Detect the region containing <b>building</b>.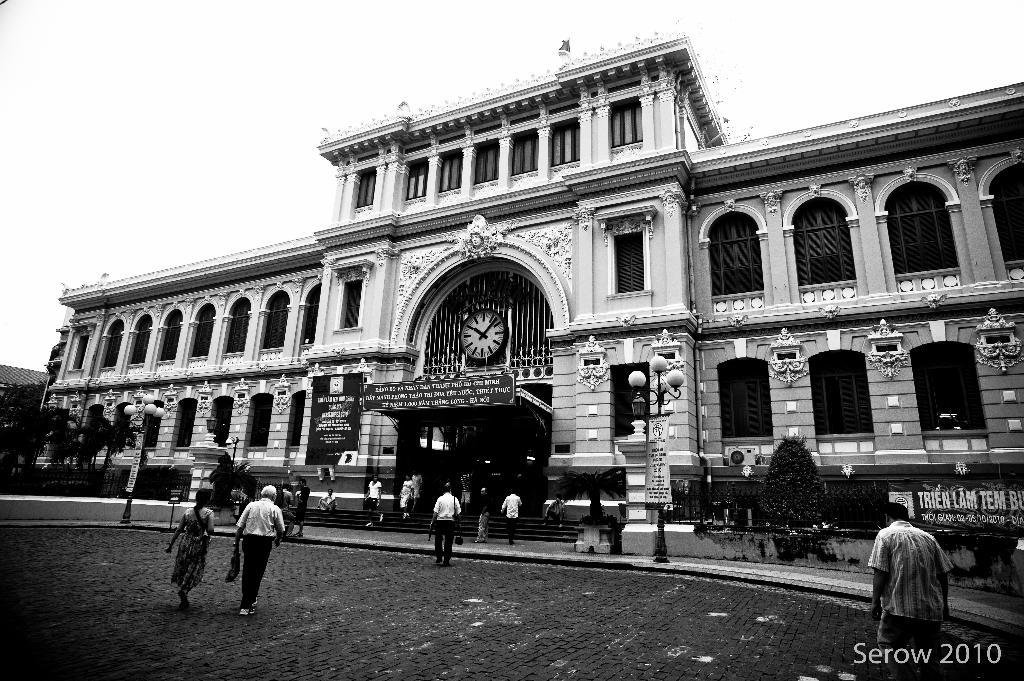
<bbox>35, 35, 1023, 600</bbox>.
